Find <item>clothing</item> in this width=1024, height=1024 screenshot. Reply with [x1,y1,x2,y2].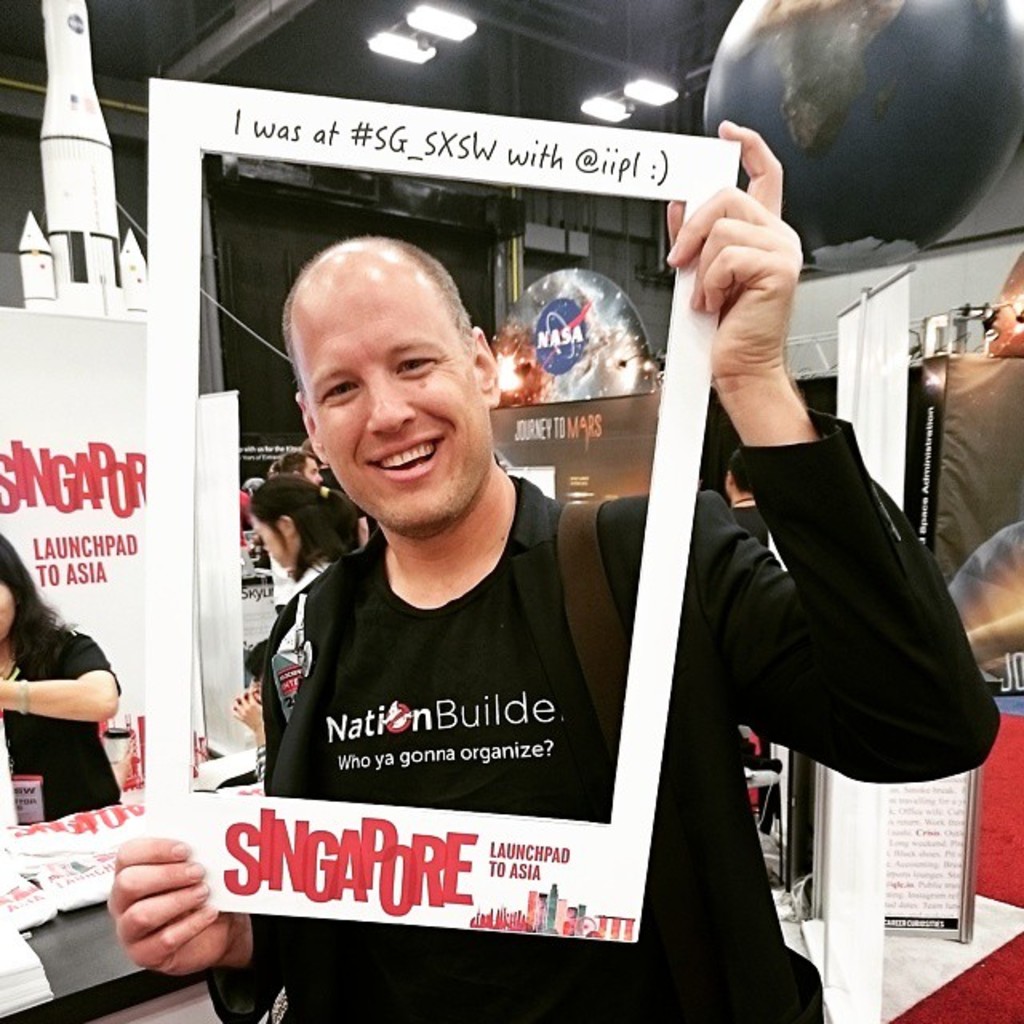
[0,613,123,824].
